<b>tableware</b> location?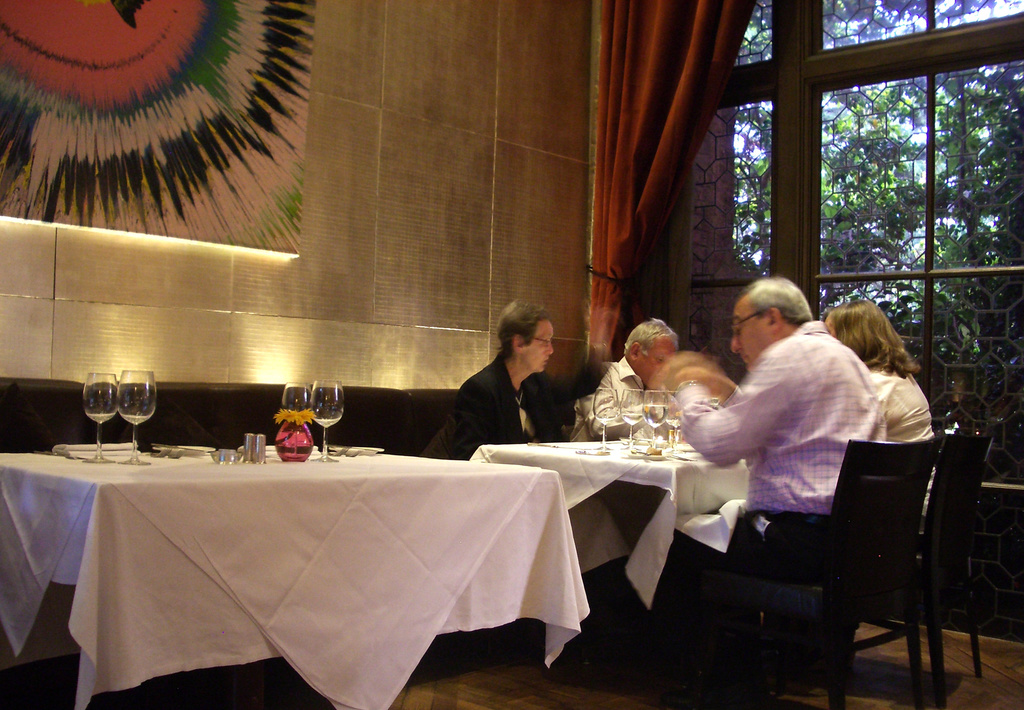
BBox(590, 386, 618, 453)
